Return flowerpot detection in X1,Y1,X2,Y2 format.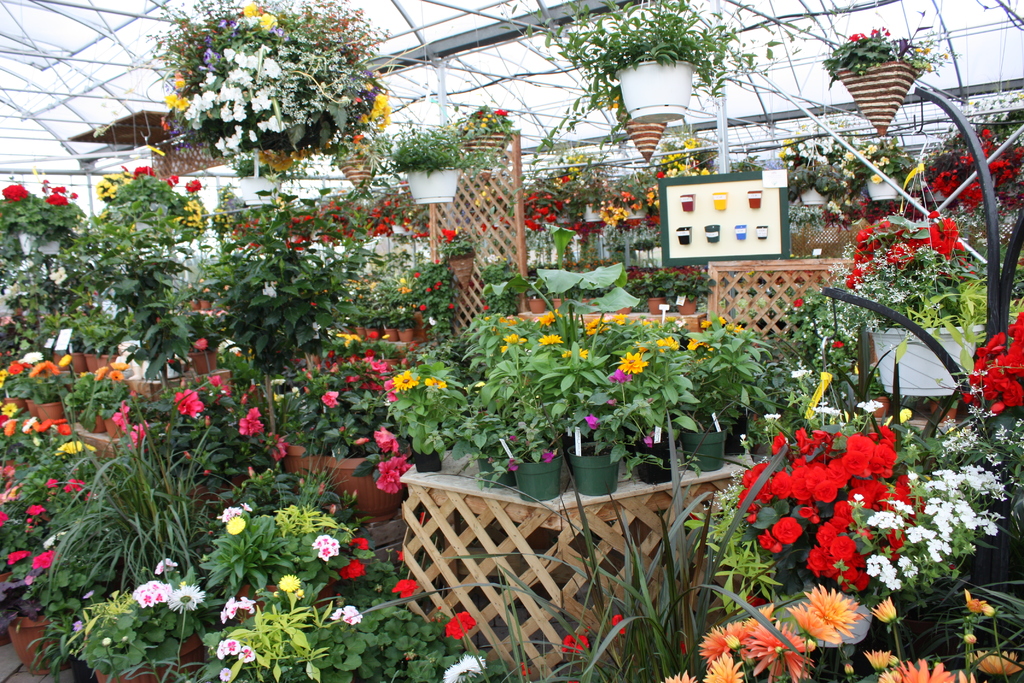
862,173,899,201.
